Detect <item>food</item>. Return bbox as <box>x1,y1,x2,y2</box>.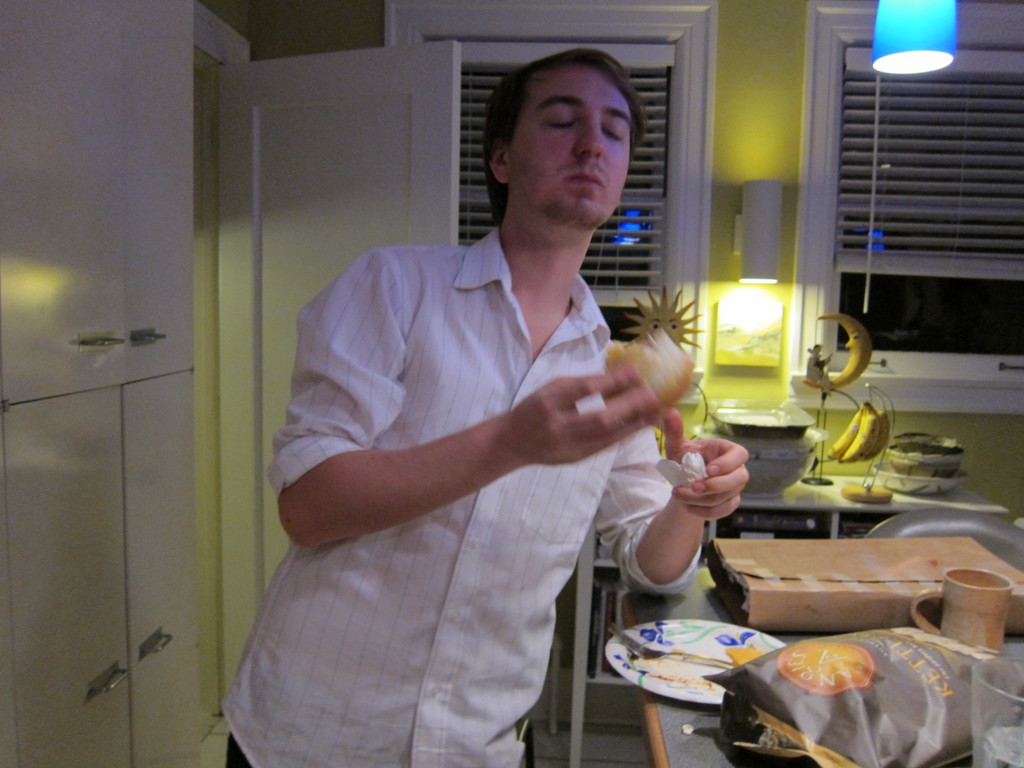
<box>598,321,694,411</box>.
